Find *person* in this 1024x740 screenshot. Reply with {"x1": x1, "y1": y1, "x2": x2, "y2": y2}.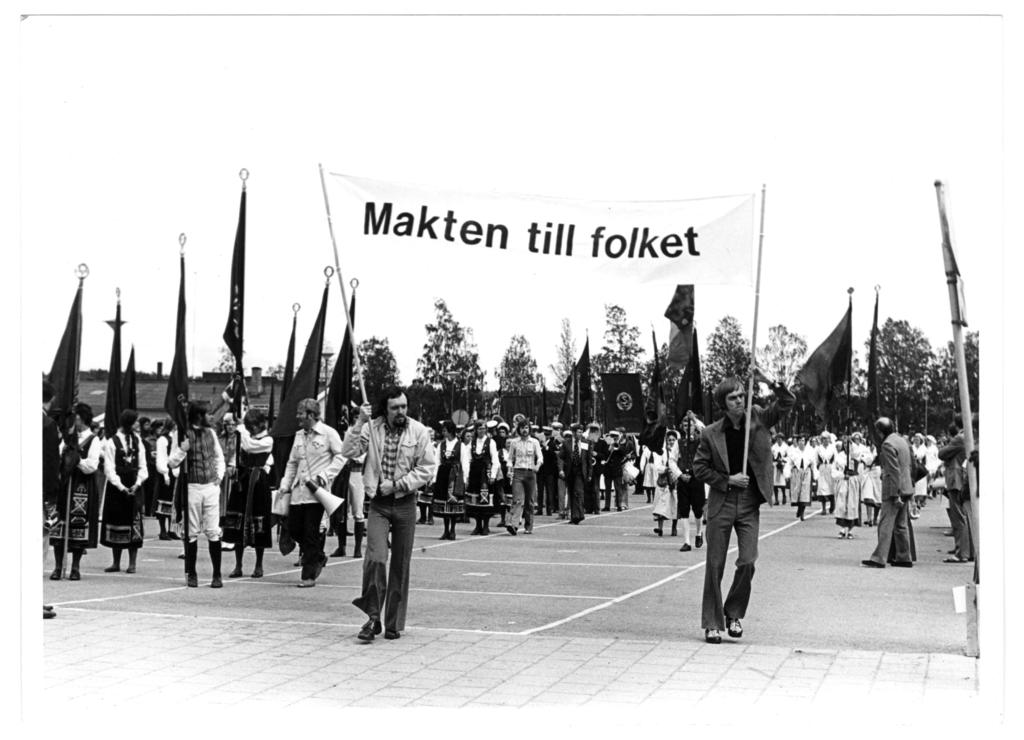
{"x1": 278, "y1": 395, "x2": 348, "y2": 588}.
